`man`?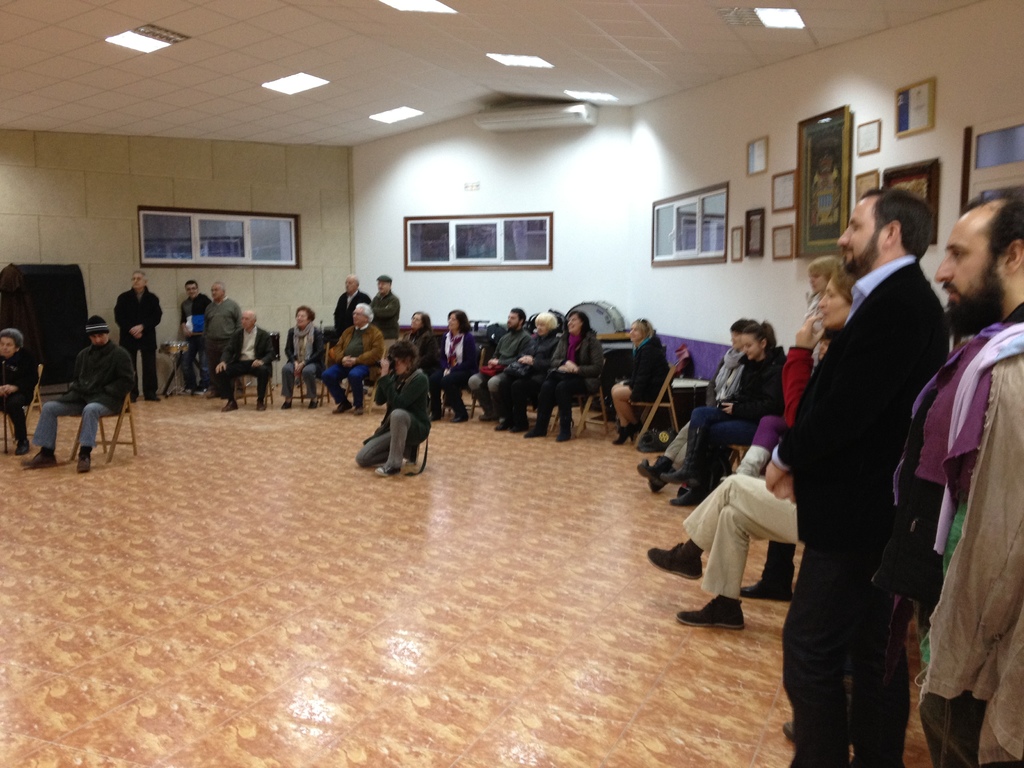
202 280 248 397
